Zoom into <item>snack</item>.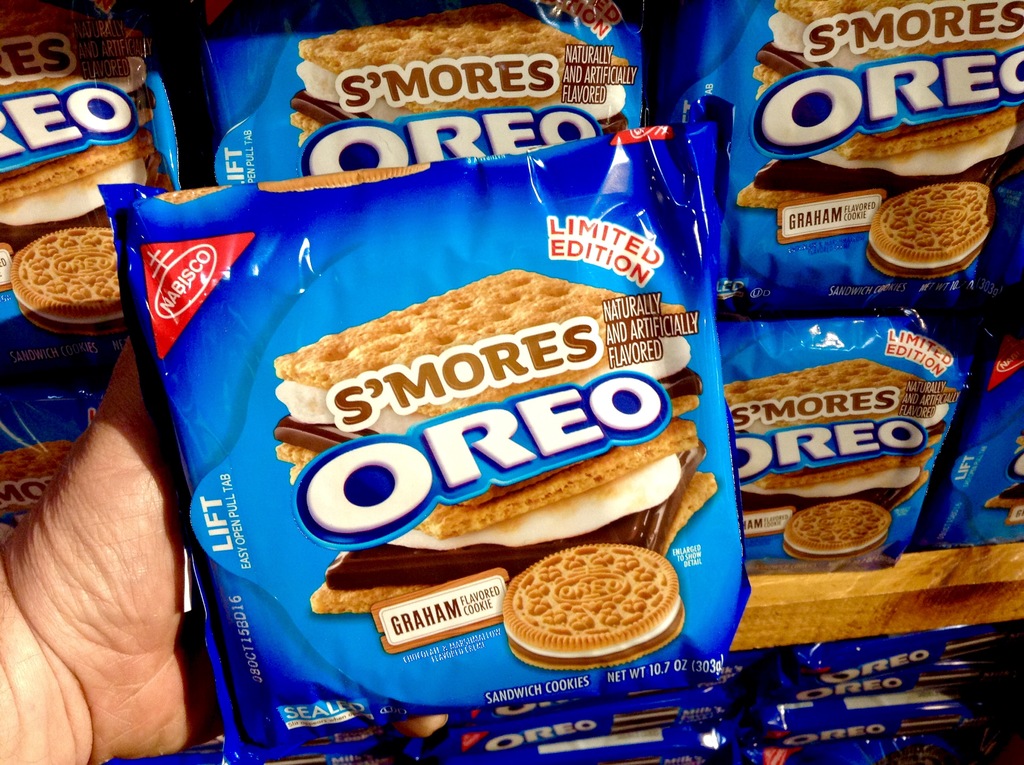
Zoom target: (17,225,126,331).
